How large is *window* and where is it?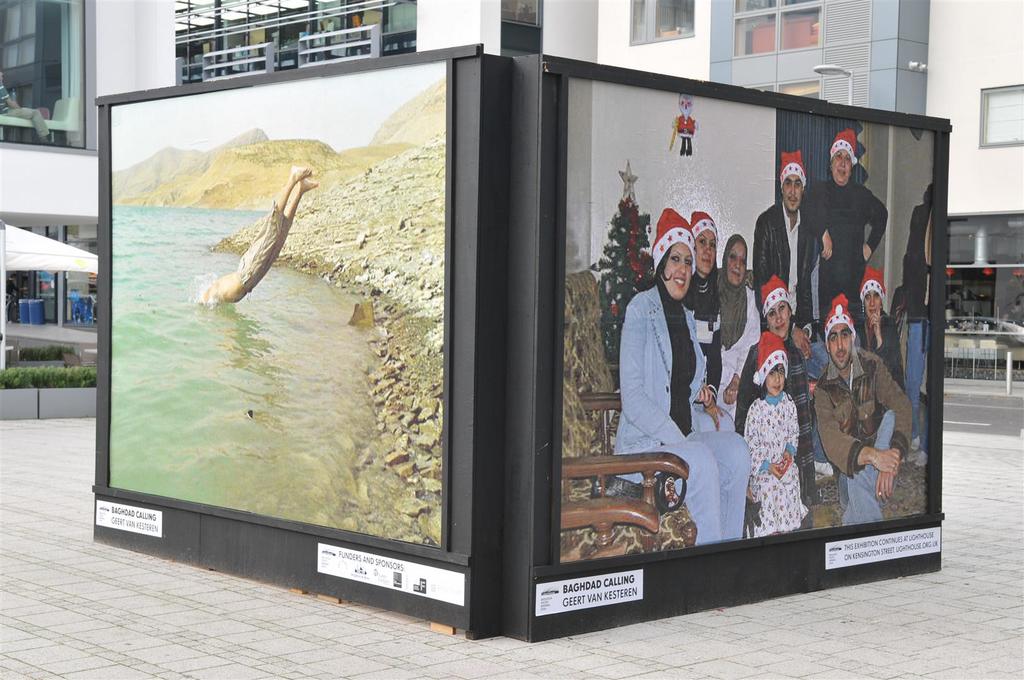
Bounding box: BBox(979, 86, 1023, 151).
